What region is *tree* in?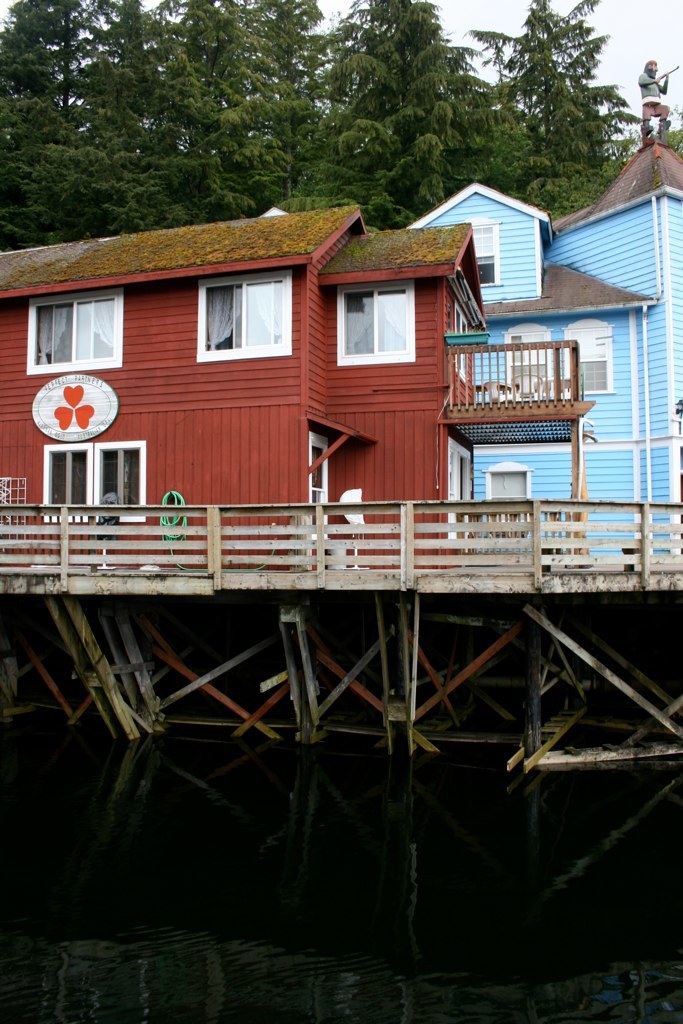
box=[0, 0, 636, 250].
